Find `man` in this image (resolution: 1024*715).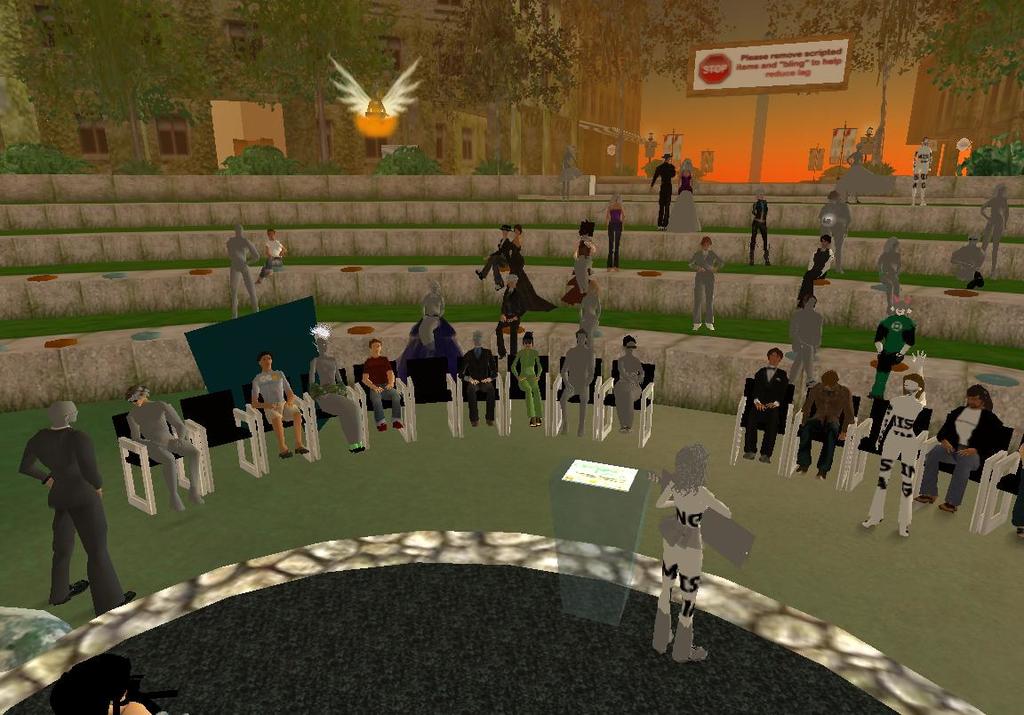
911:382:1022:517.
